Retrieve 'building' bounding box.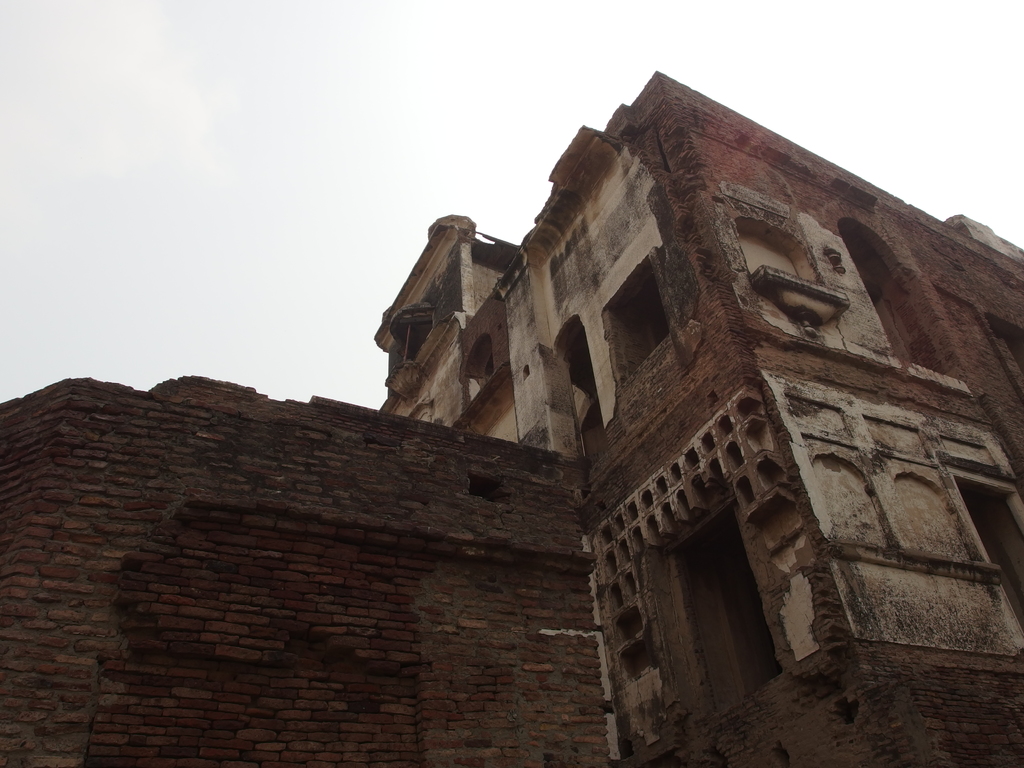
Bounding box: box=[0, 72, 1023, 767].
